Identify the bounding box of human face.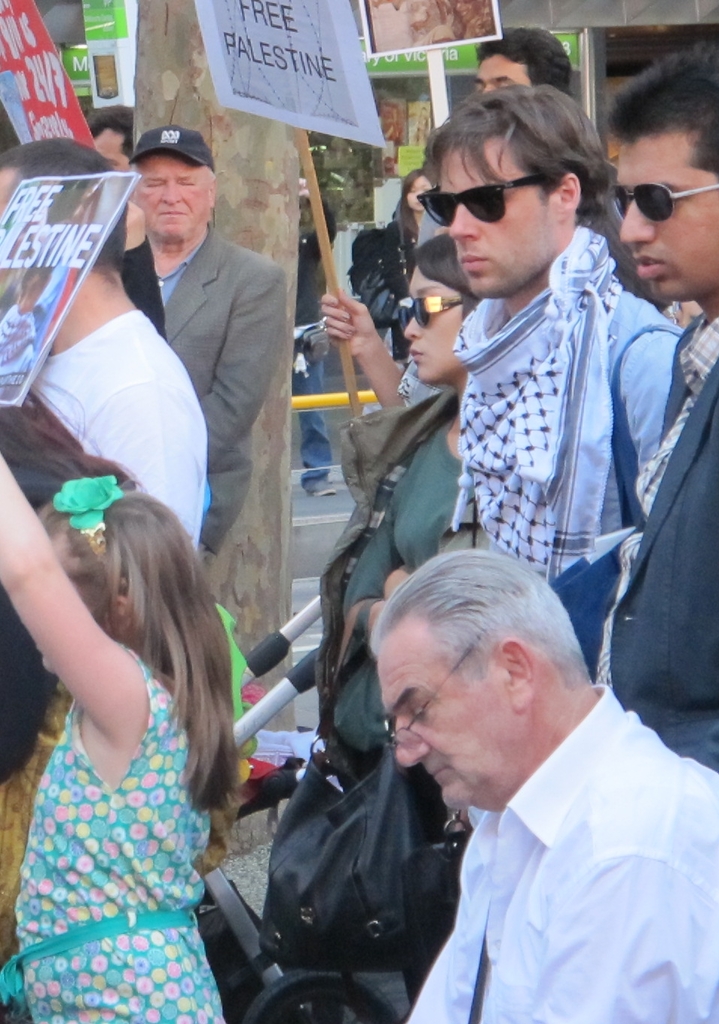
<bbox>387, 616, 520, 812</bbox>.
